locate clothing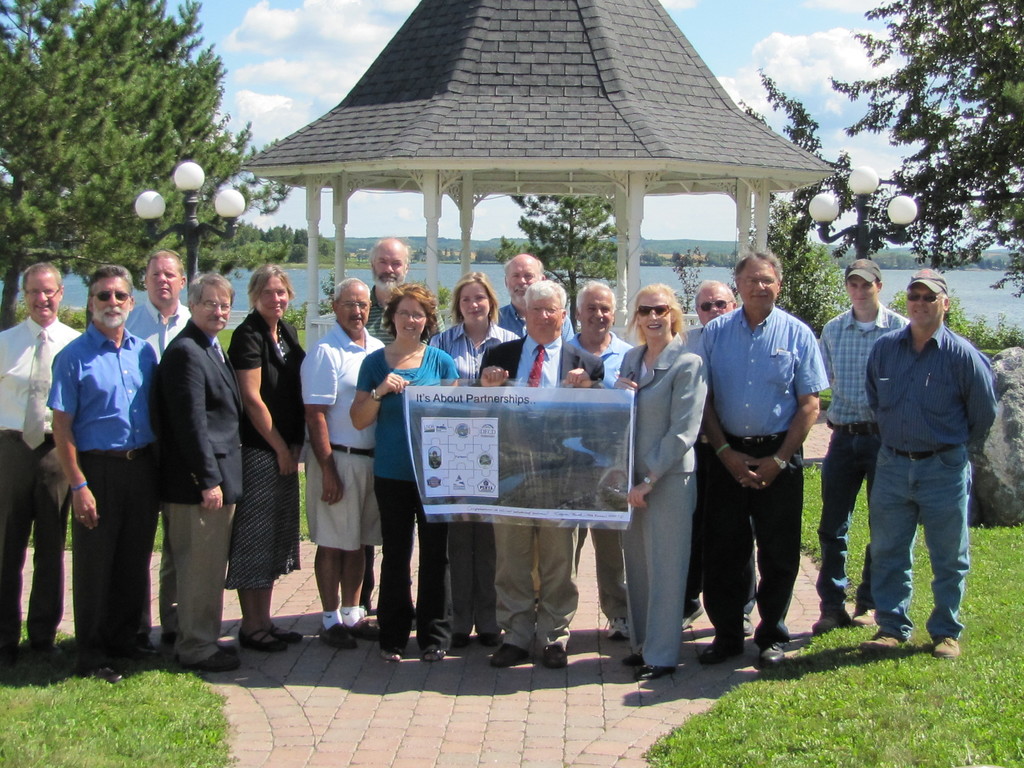
bbox(233, 310, 301, 450)
